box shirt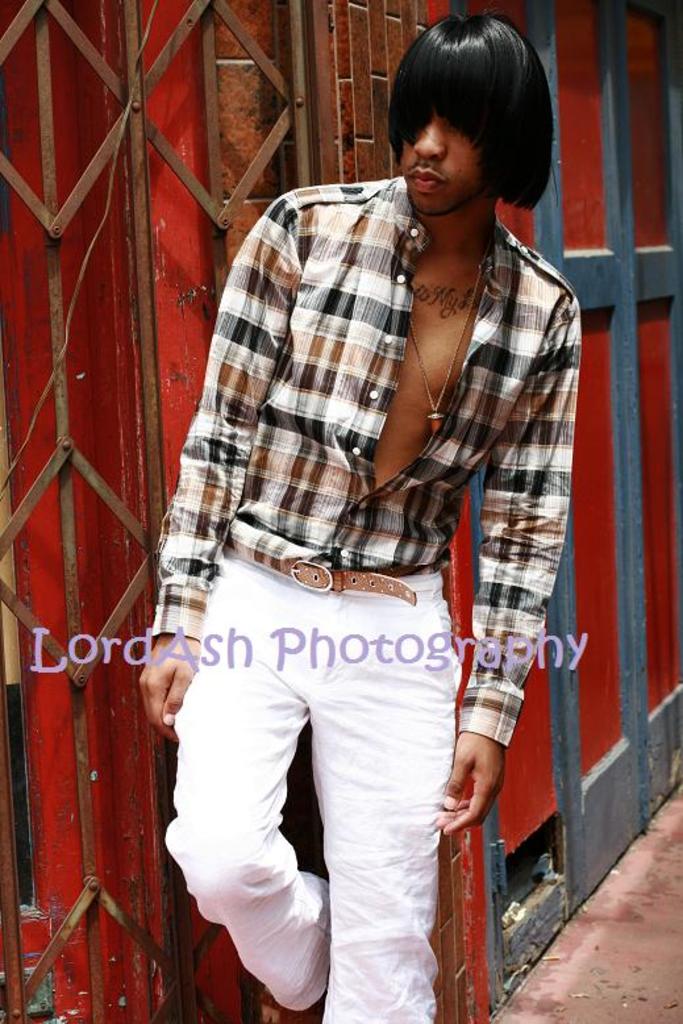
locate(139, 128, 586, 838)
